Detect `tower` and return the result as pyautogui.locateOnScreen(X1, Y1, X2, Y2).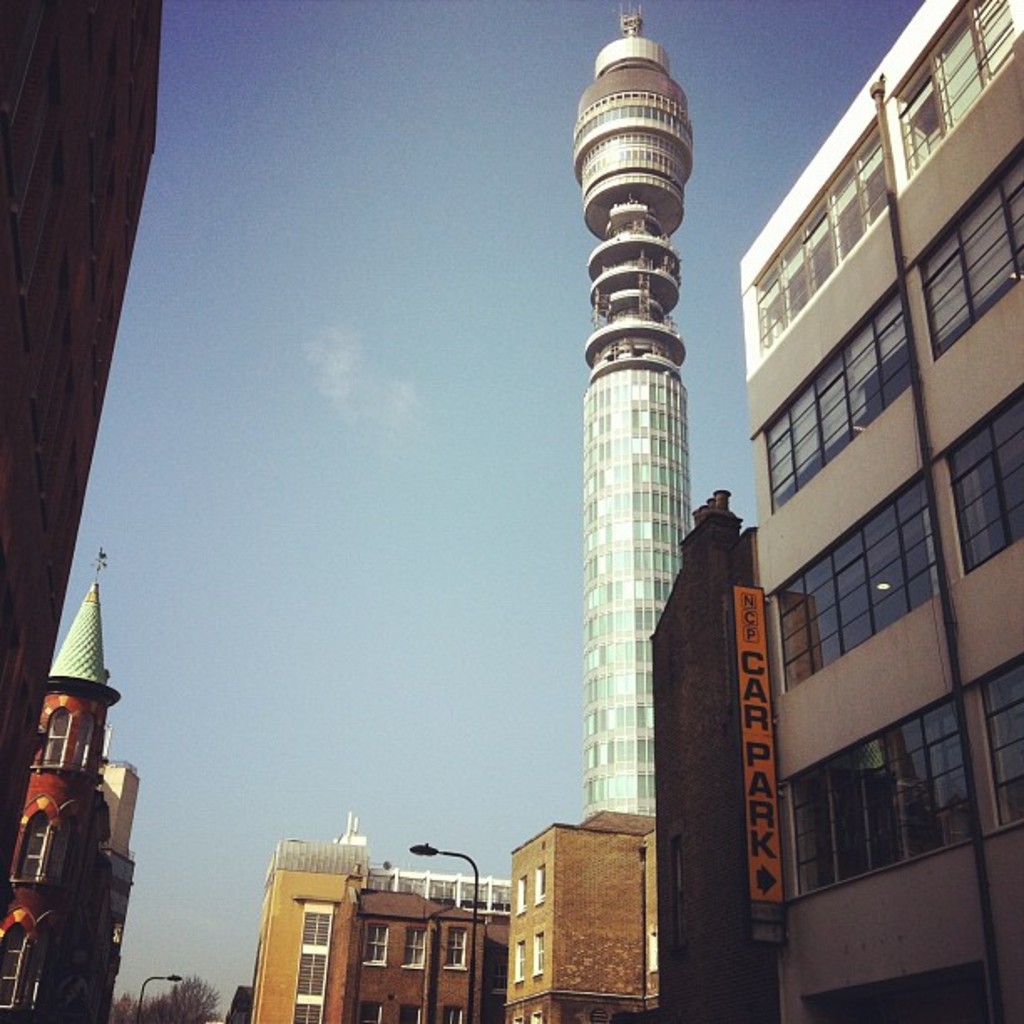
pyautogui.locateOnScreen(504, 820, 646, 1022).
